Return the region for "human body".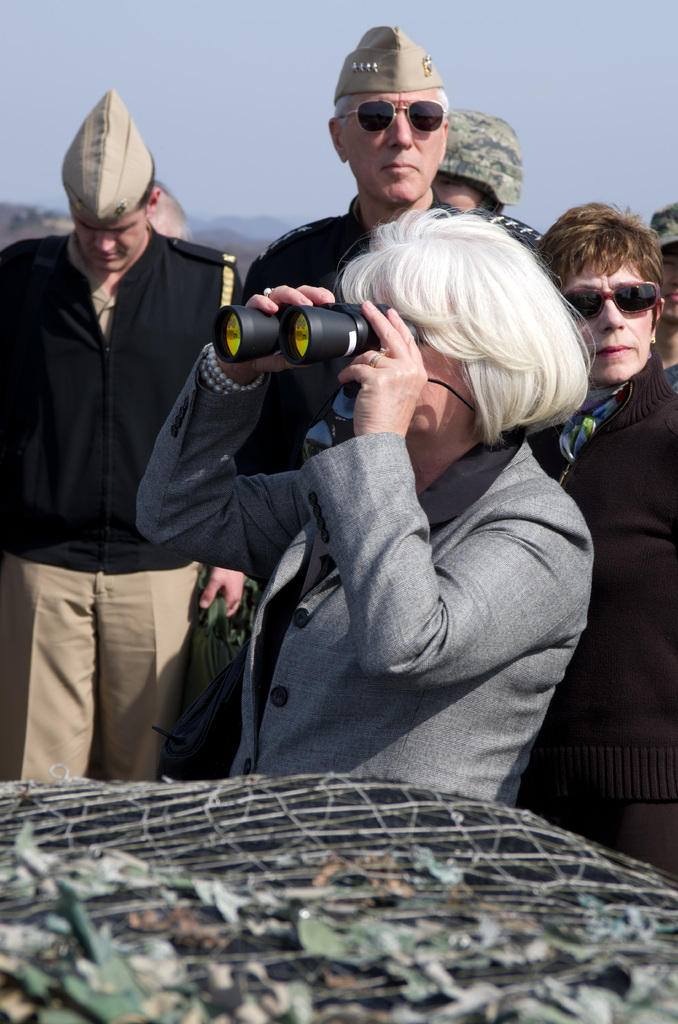
l=515, t=350, r=677, b=882.
